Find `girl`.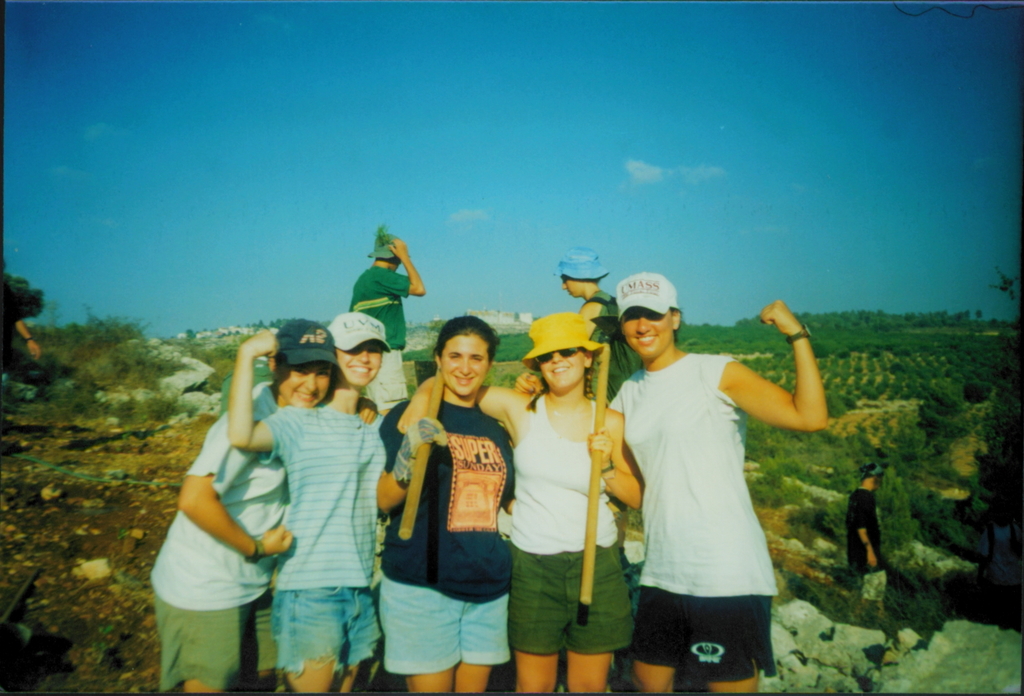
399, 313, 640, 690.
